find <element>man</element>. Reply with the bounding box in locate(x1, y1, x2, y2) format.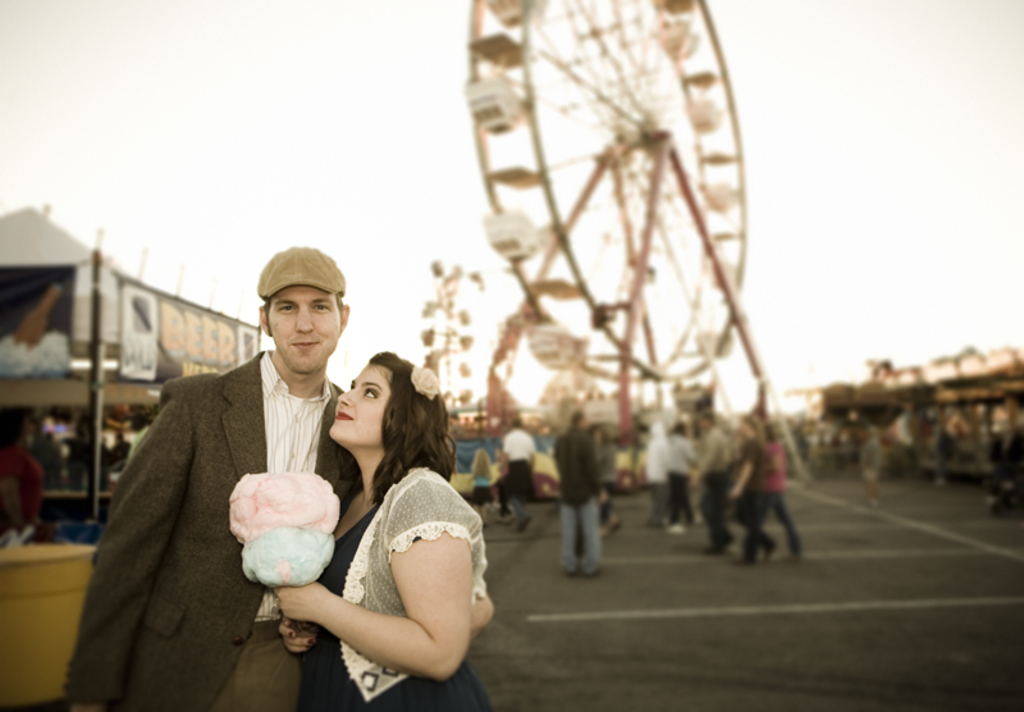
locate(731, 412, 772, 566).
